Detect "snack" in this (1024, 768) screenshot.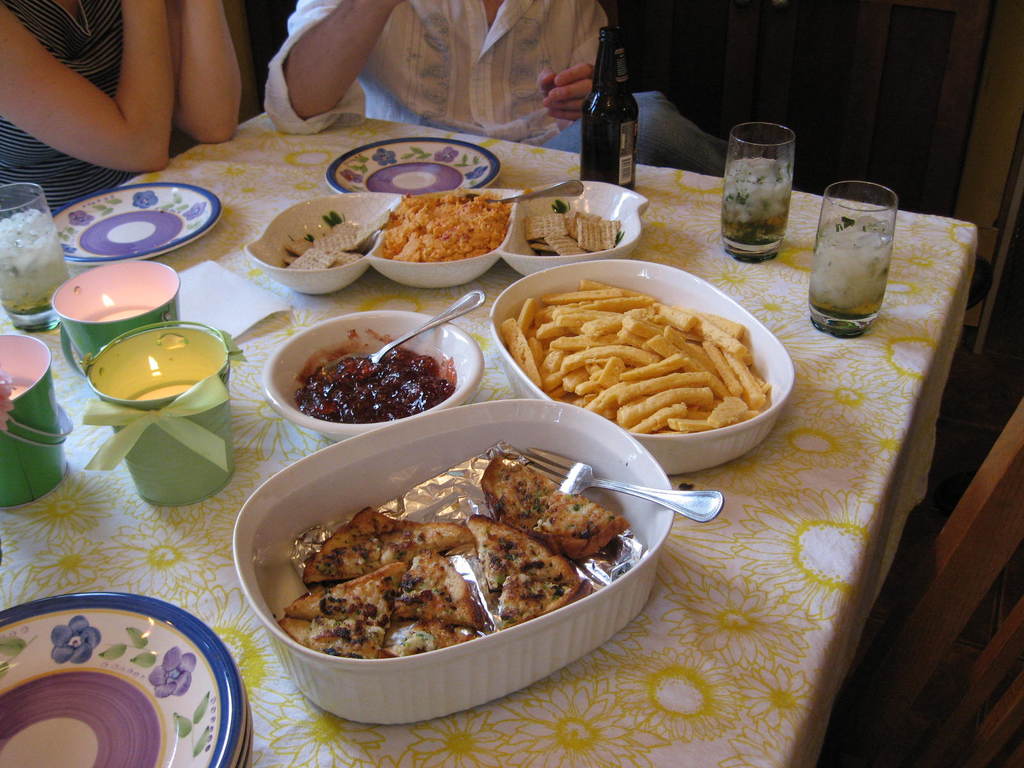
Detection: 373:173:528:268.
